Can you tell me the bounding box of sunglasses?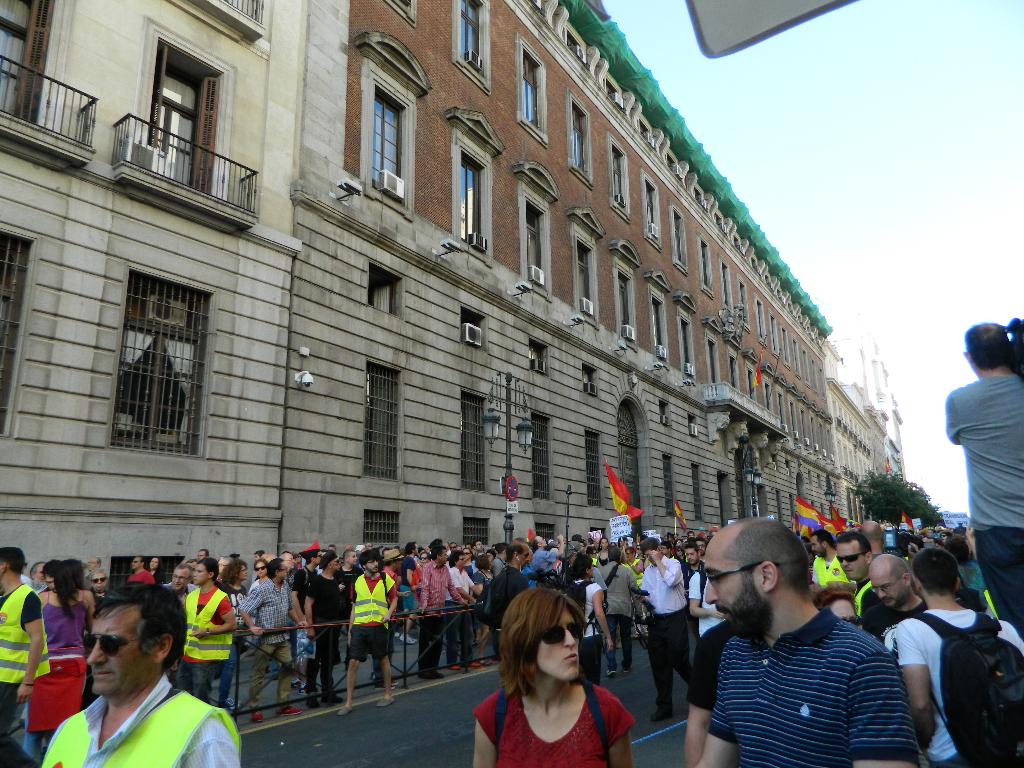
838/554/865/563.
